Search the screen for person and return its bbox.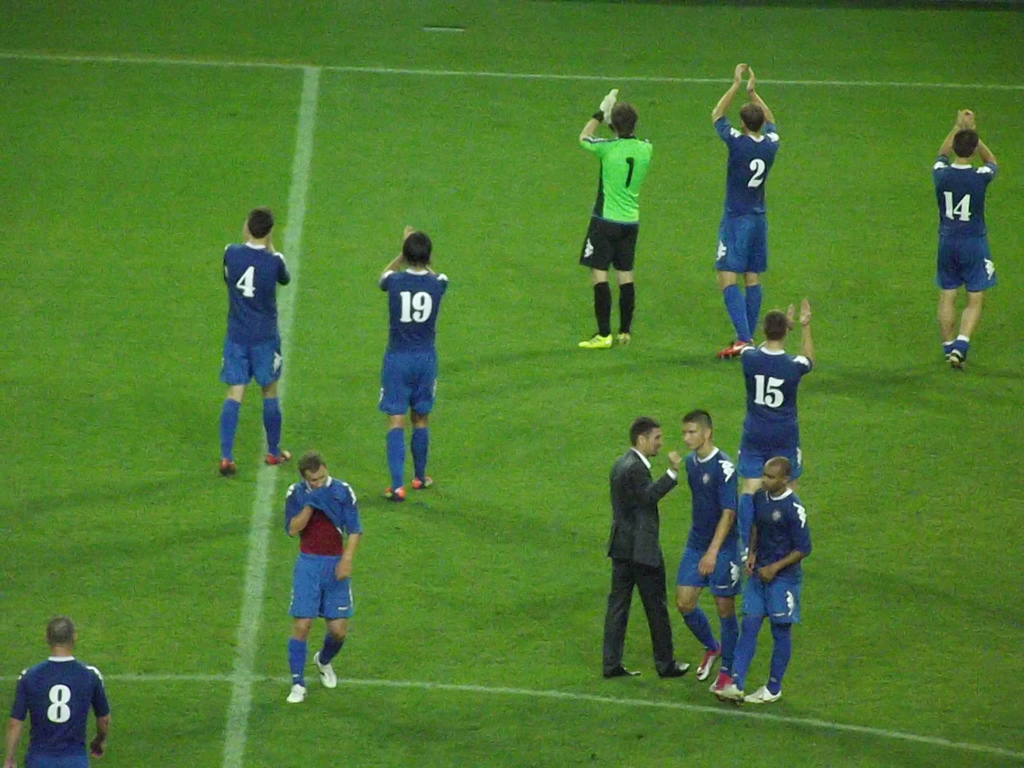
Found: 929, 104, 1001, 364.
